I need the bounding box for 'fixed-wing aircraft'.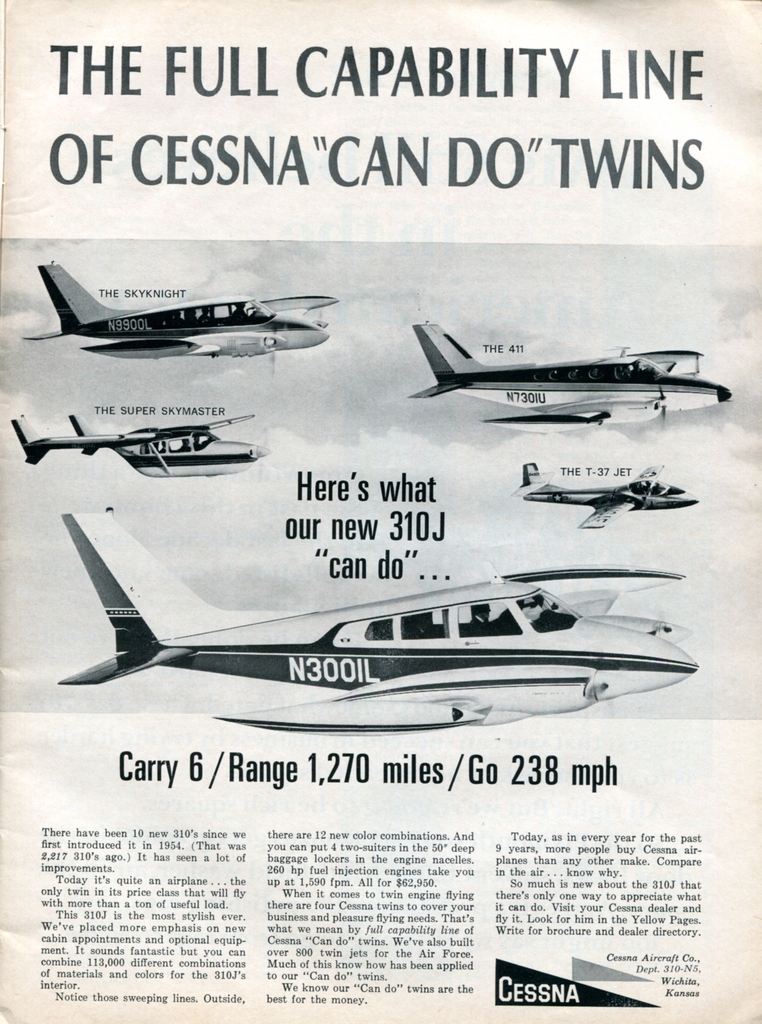
Here it is: (left=503, top=462, right=702, bottom=534).
